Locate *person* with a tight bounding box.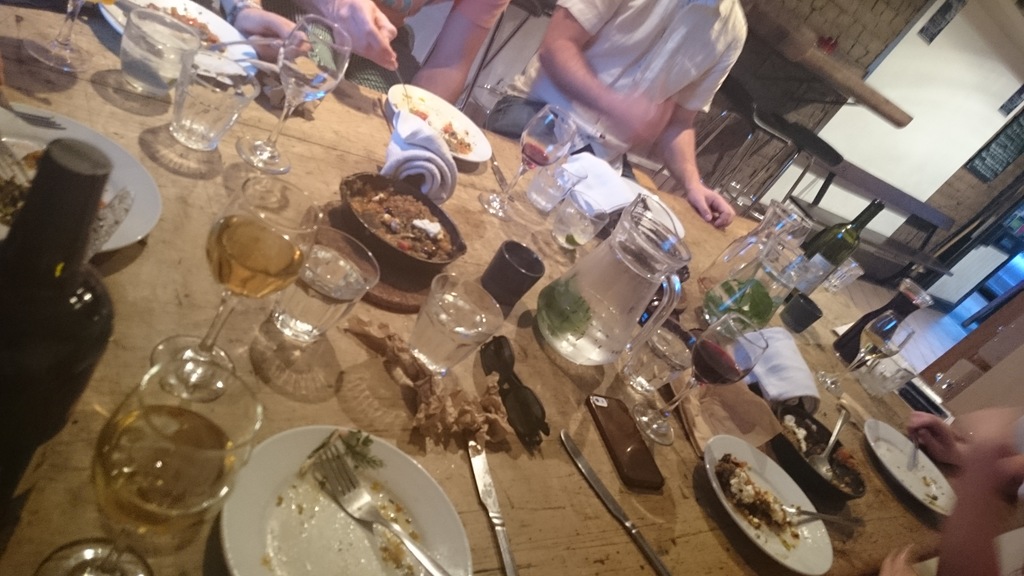
<box>499,0,764,226</box>.
